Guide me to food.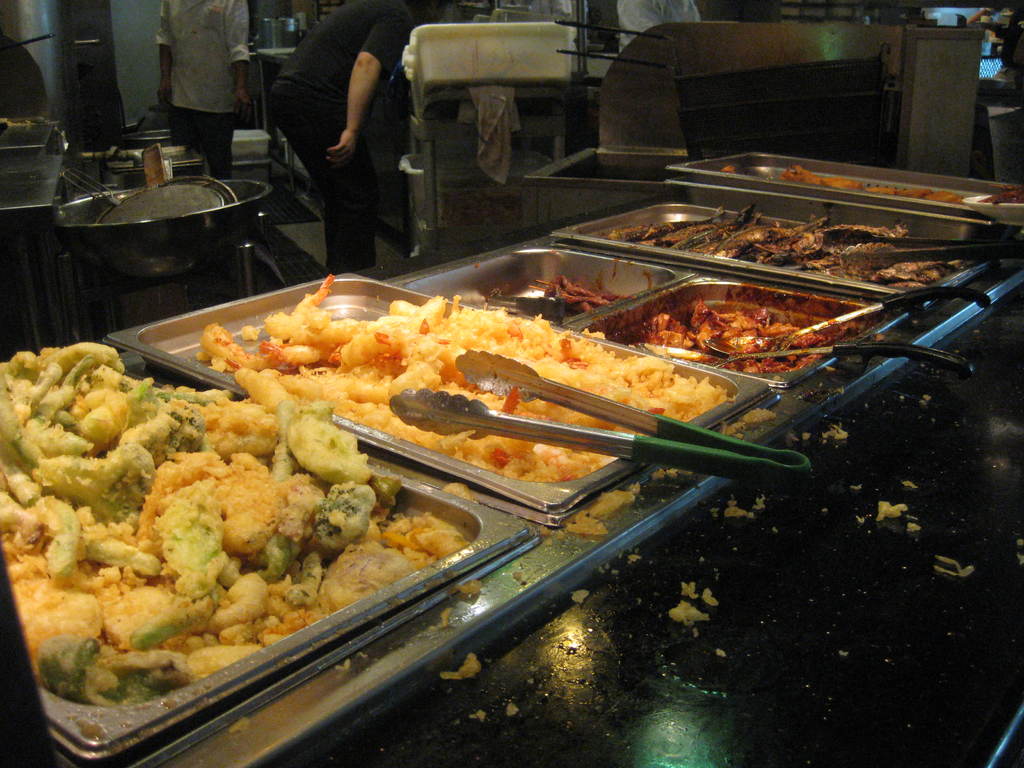
Guidance: <bbox>440, 651, 483, 682</bbox>.
